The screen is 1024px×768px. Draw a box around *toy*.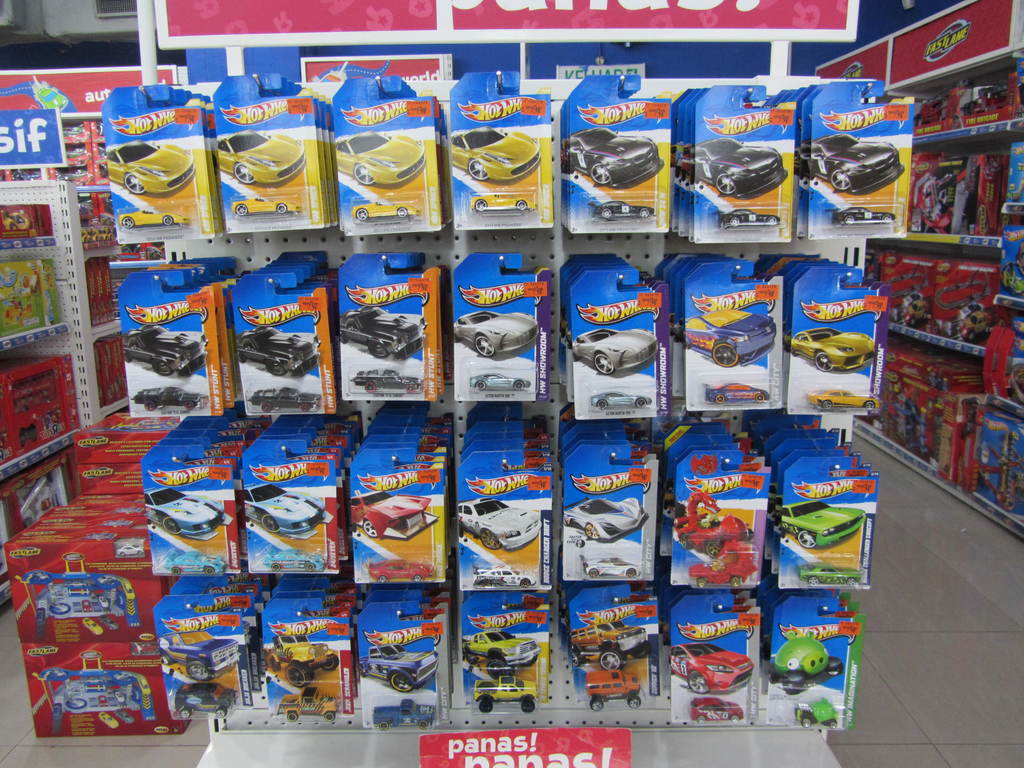
locate(691, 698, 741, 722).
